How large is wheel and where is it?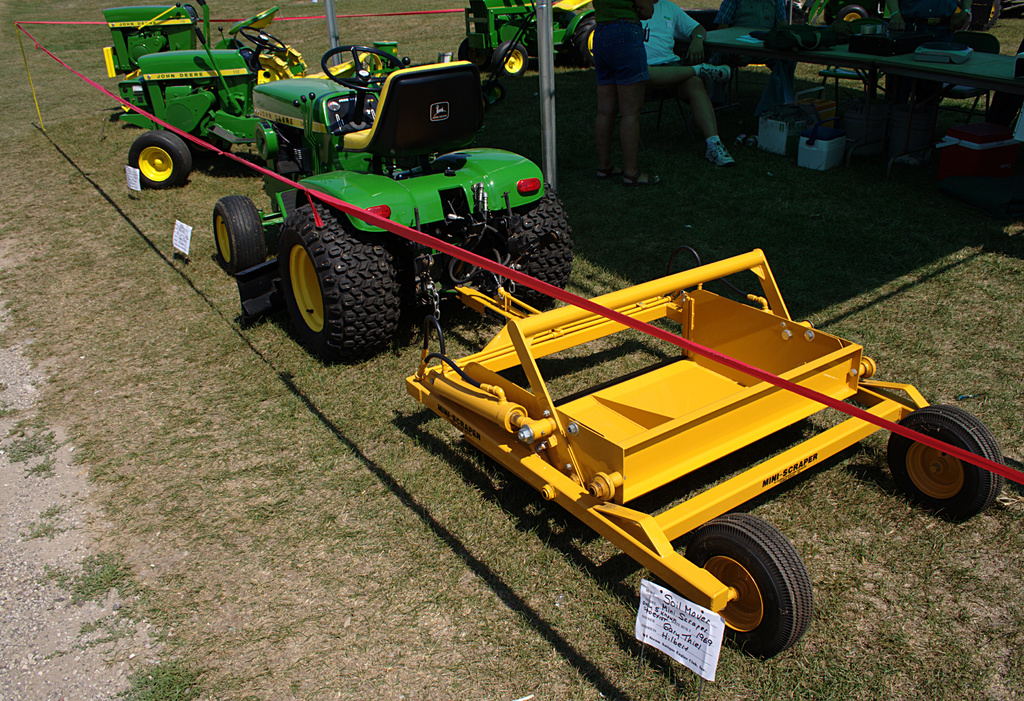
Bounding box: rect(490, 39, 529, 81).
